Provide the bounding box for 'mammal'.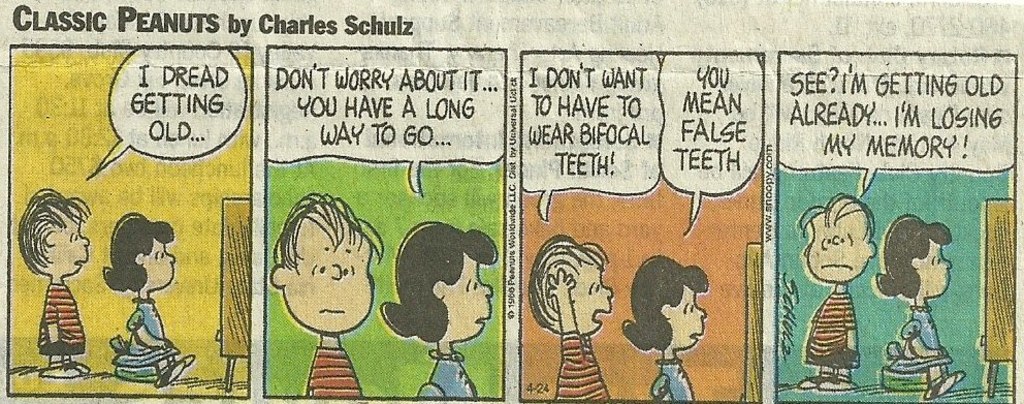
BBox(882, 209, 967, 362).
